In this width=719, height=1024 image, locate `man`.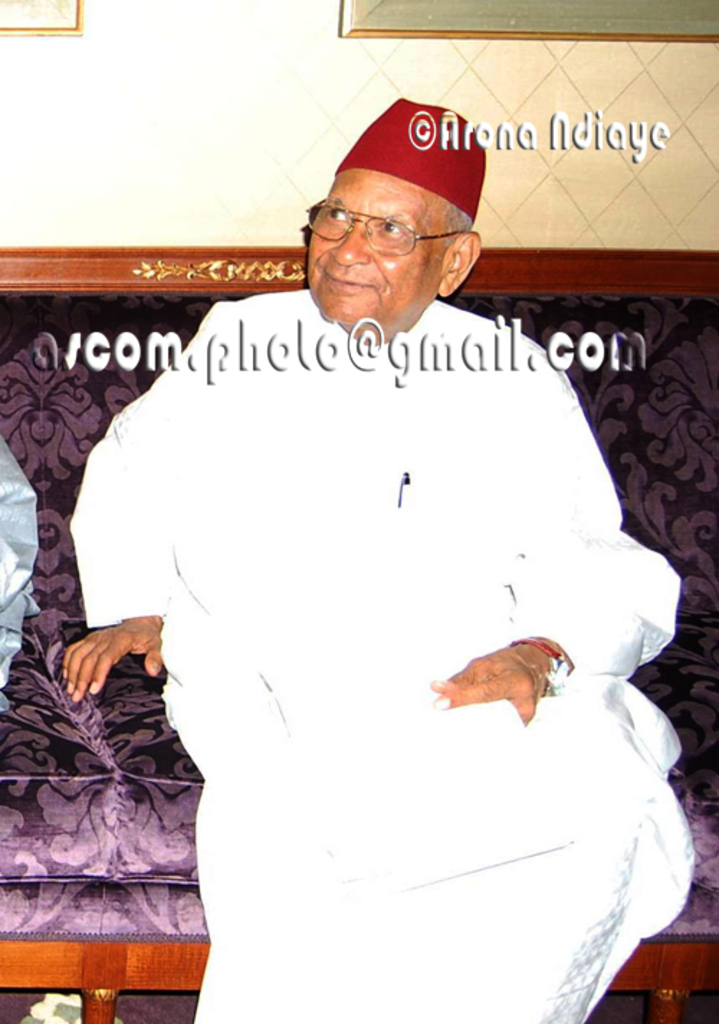
Bounding box: x1=63 y1=93 x2=683 y2=1023.
